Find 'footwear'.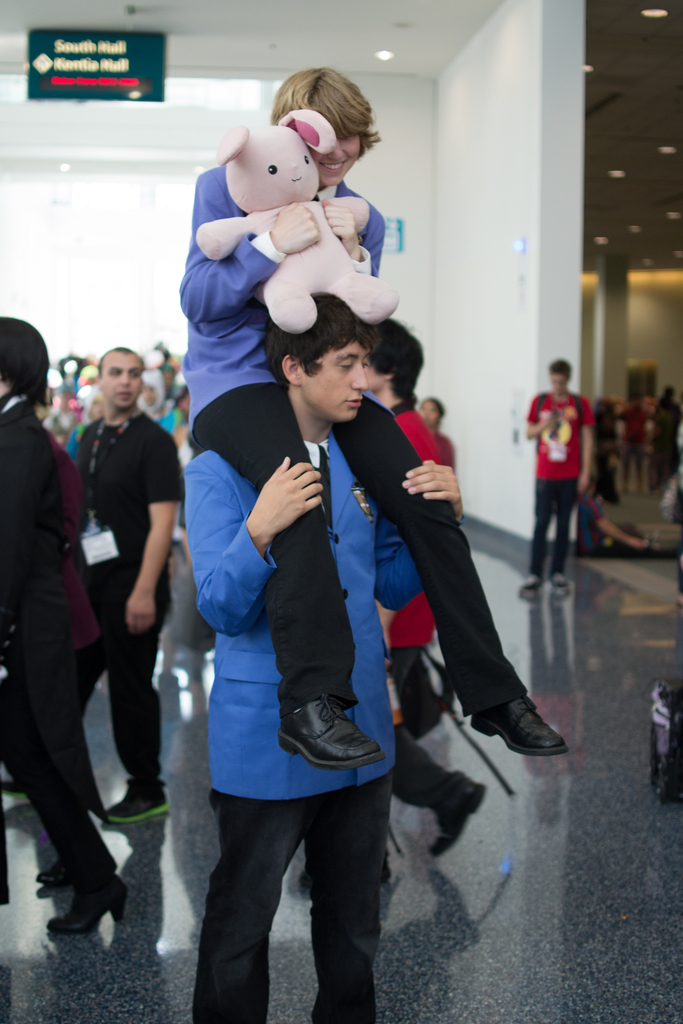
bbox=[278, 693, 386, 774].
